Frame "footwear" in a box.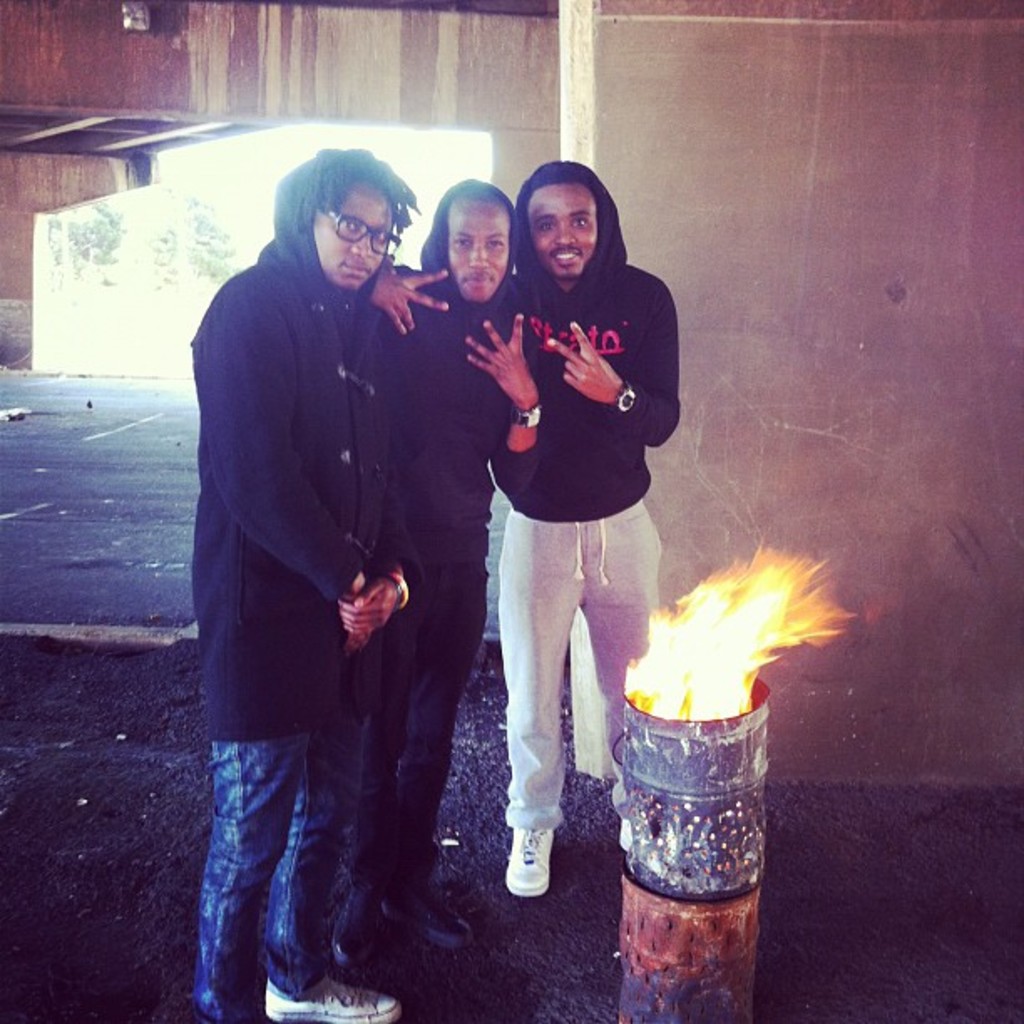
264, 977, 402, 1022.
